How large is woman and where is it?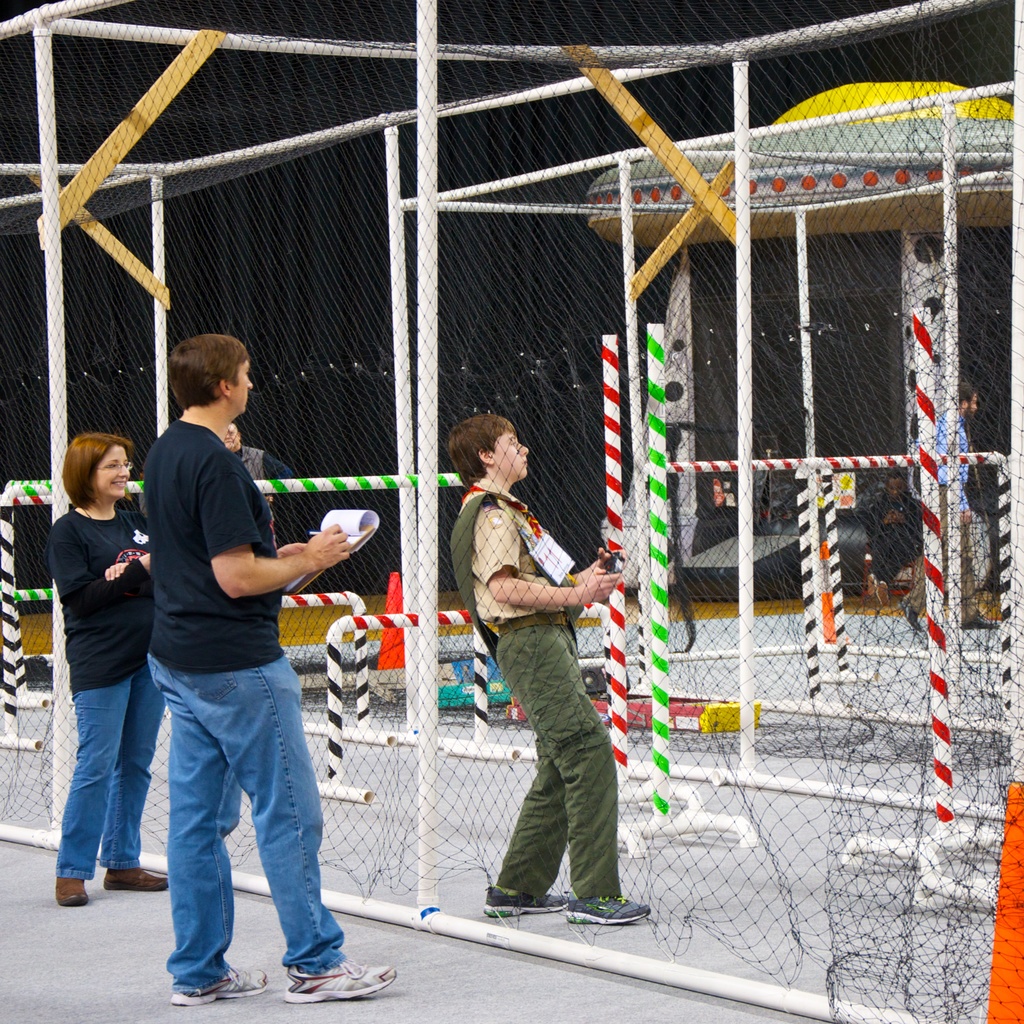
Bounding box: select_region(49, 430, 170, 902).
